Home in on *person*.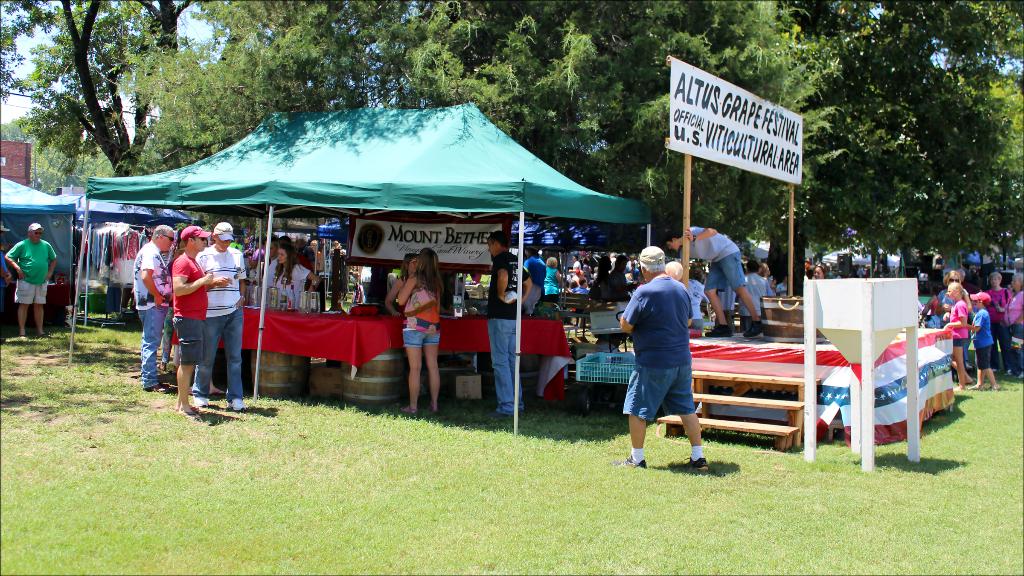
Homed in at [3, 220, 64, 339].
